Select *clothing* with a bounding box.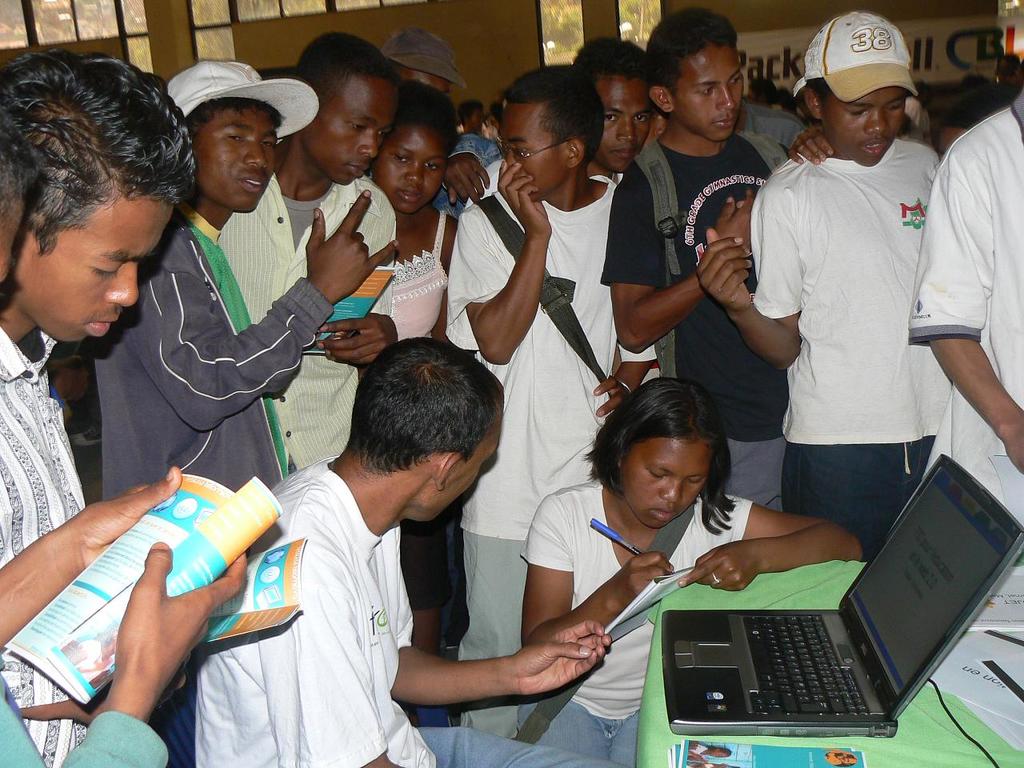
[0, 318, 96, 767].
